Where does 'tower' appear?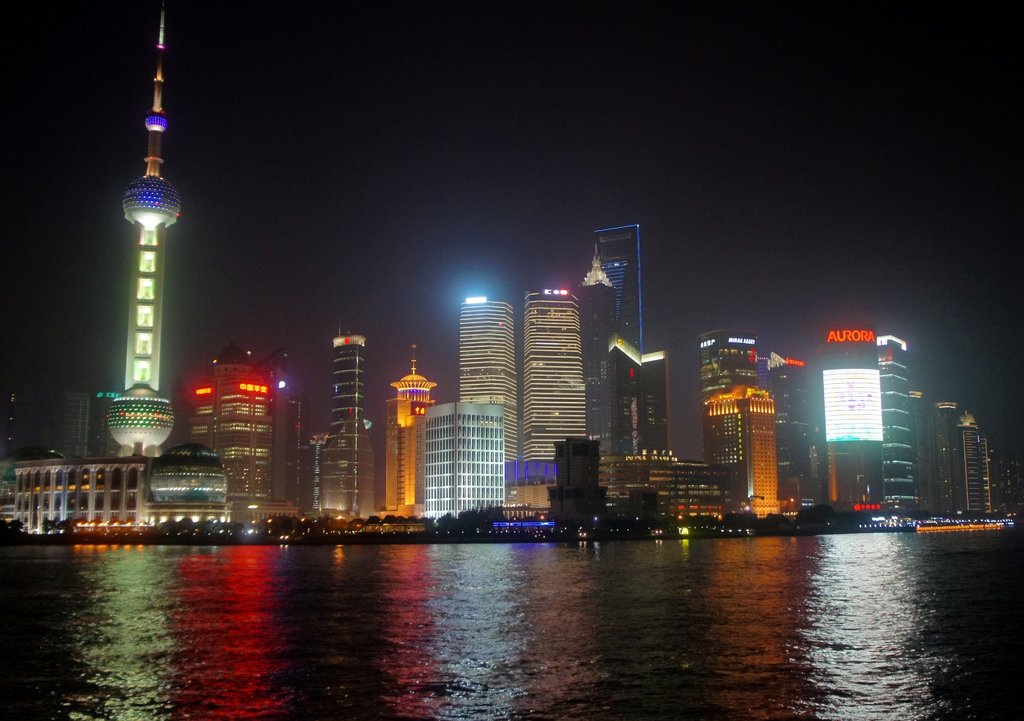
Appears at pyautogui.locateOnScreen(104, 1, 166, 452).
